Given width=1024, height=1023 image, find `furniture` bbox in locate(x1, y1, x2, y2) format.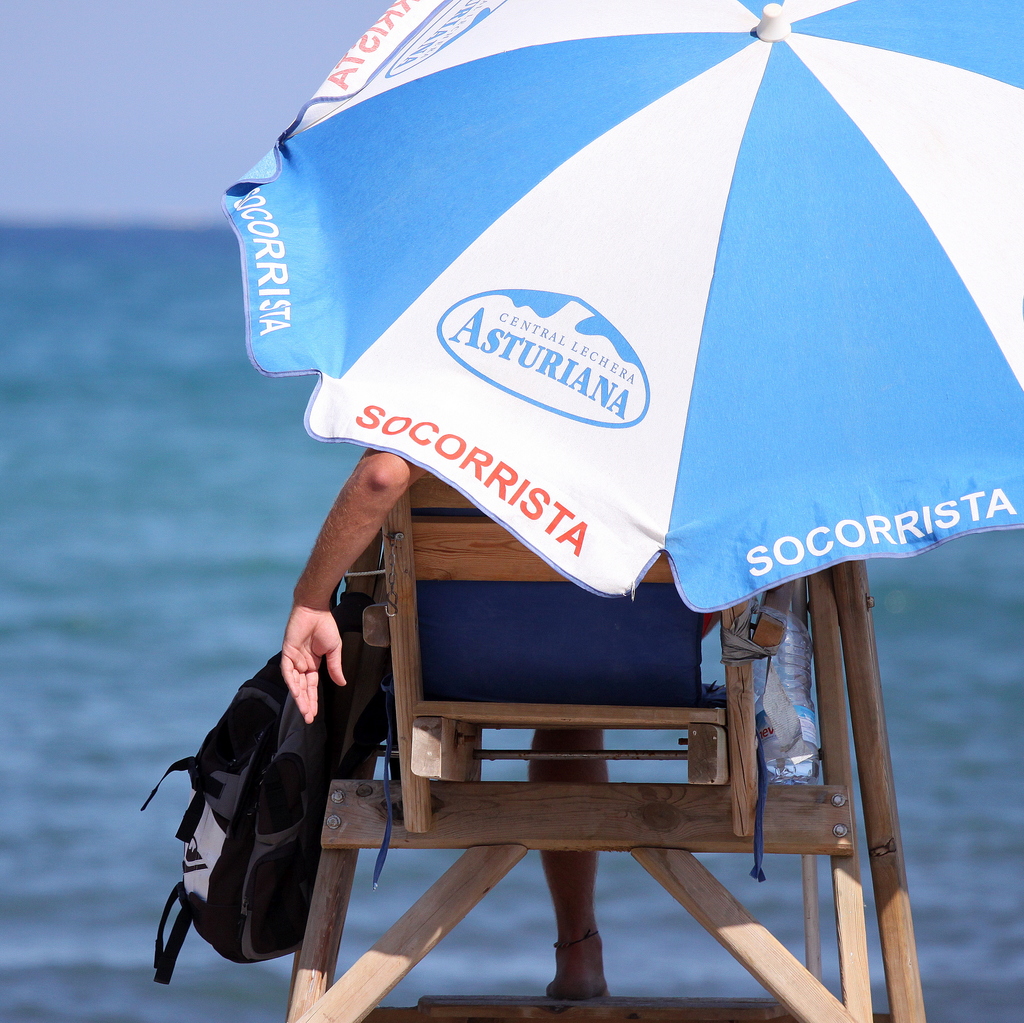
locate(286, 461, 925, 1021).
